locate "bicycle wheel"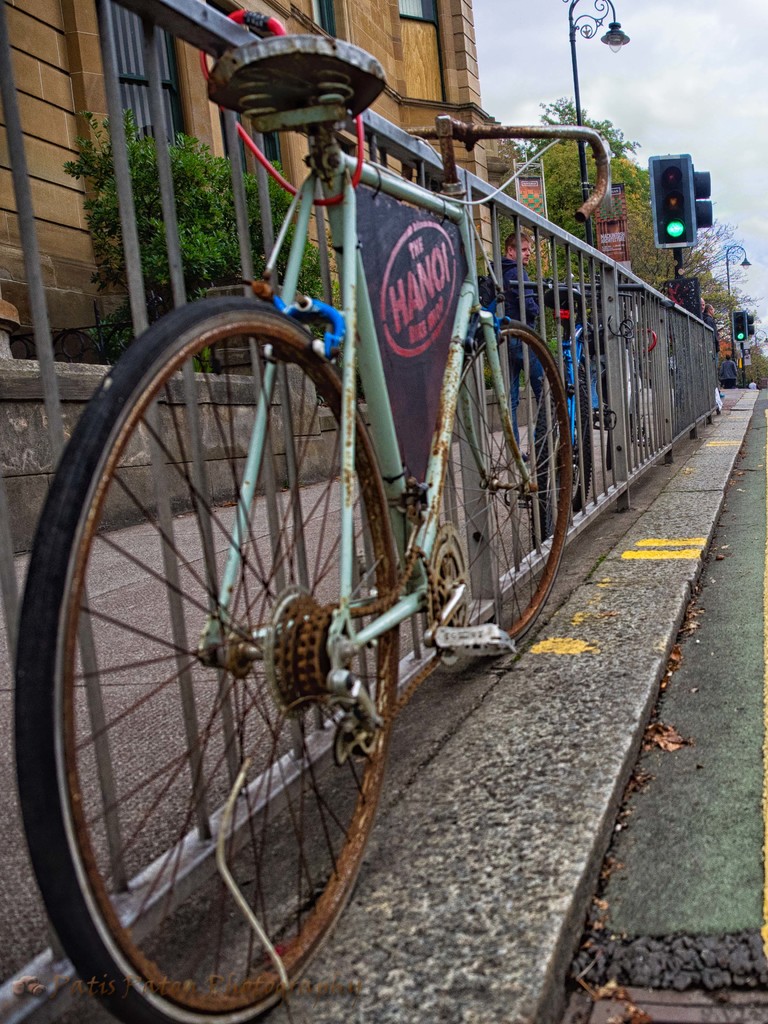
(429,316,584,662)
